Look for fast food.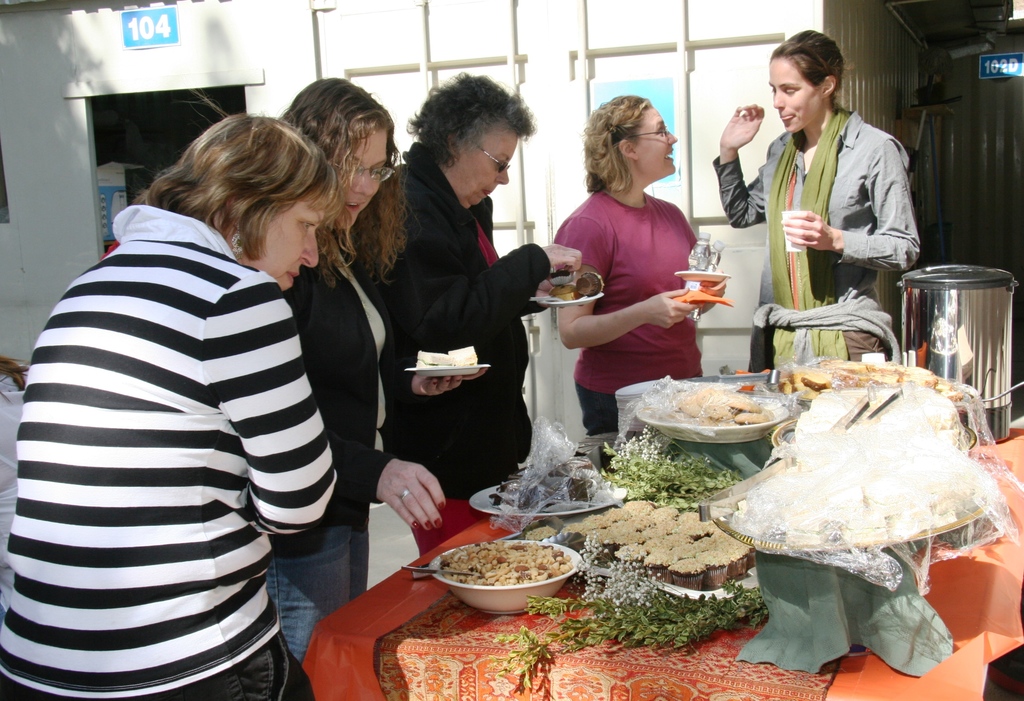
Found: x1=671, y1=531, x2=691, y2=549.
